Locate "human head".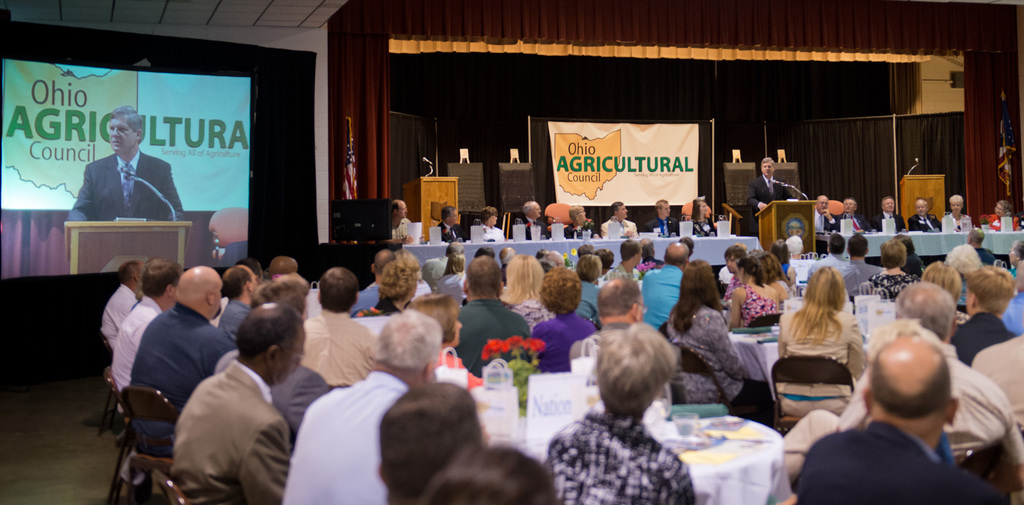
Bounding box: [266, 255, 298, 277].
